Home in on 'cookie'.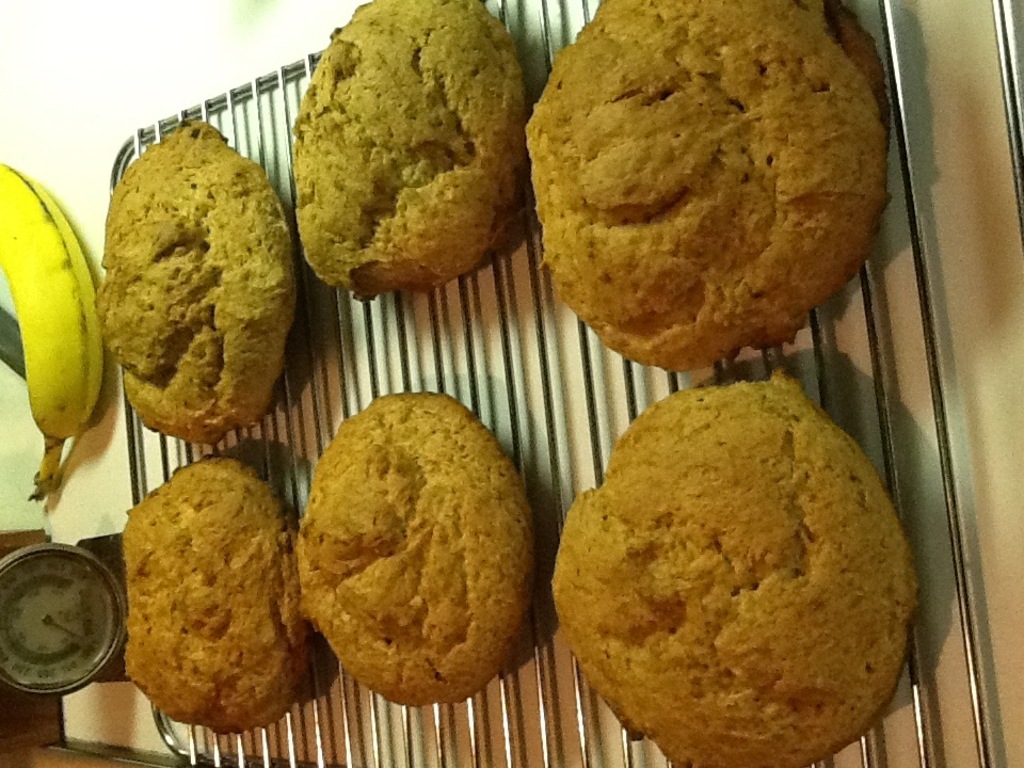
Homed in at detection(116, 454, 307, 738).
